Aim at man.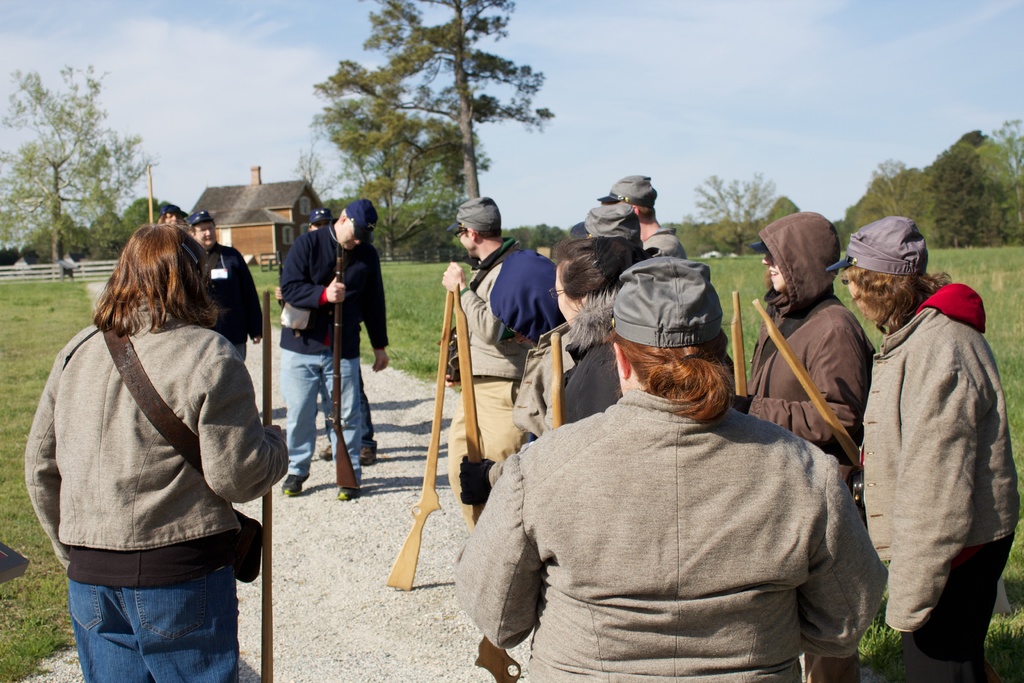
Aimed at crop(445, 193, 565, 525).
